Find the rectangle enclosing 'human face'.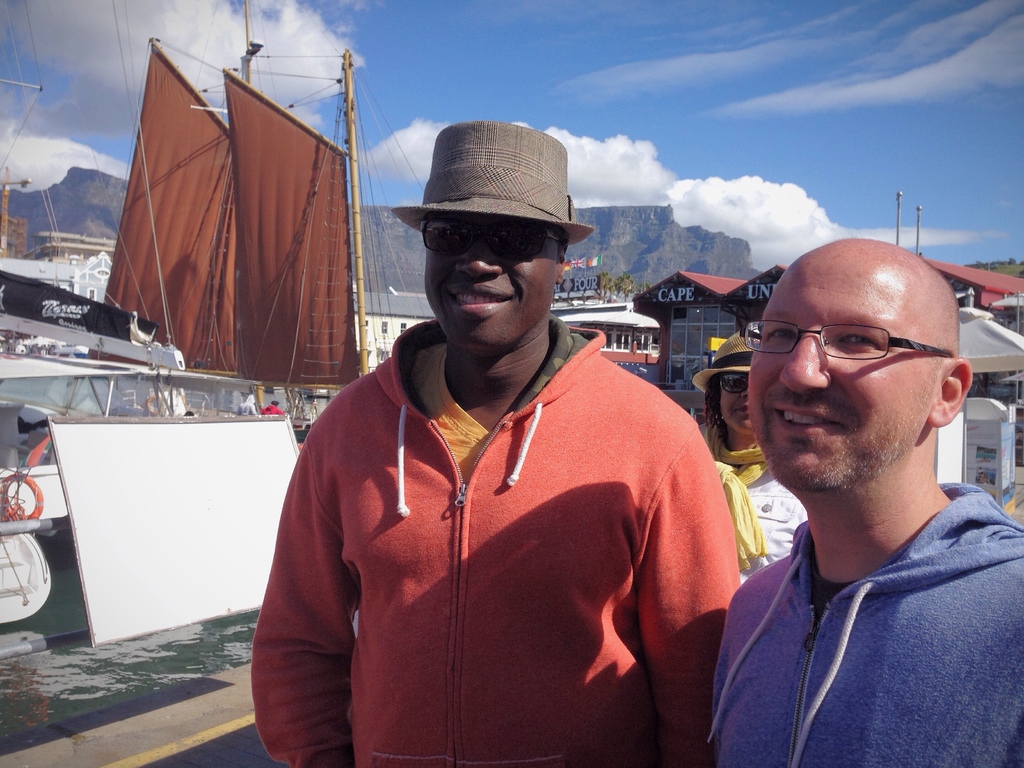
747,257,943,486.
